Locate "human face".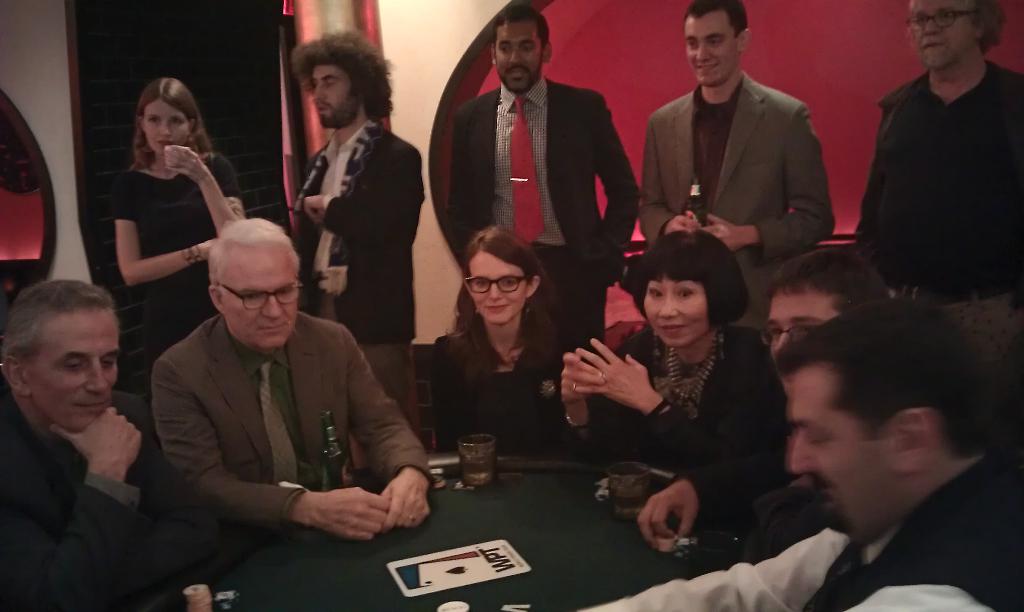
Bounding box: 496:19:546:90.
